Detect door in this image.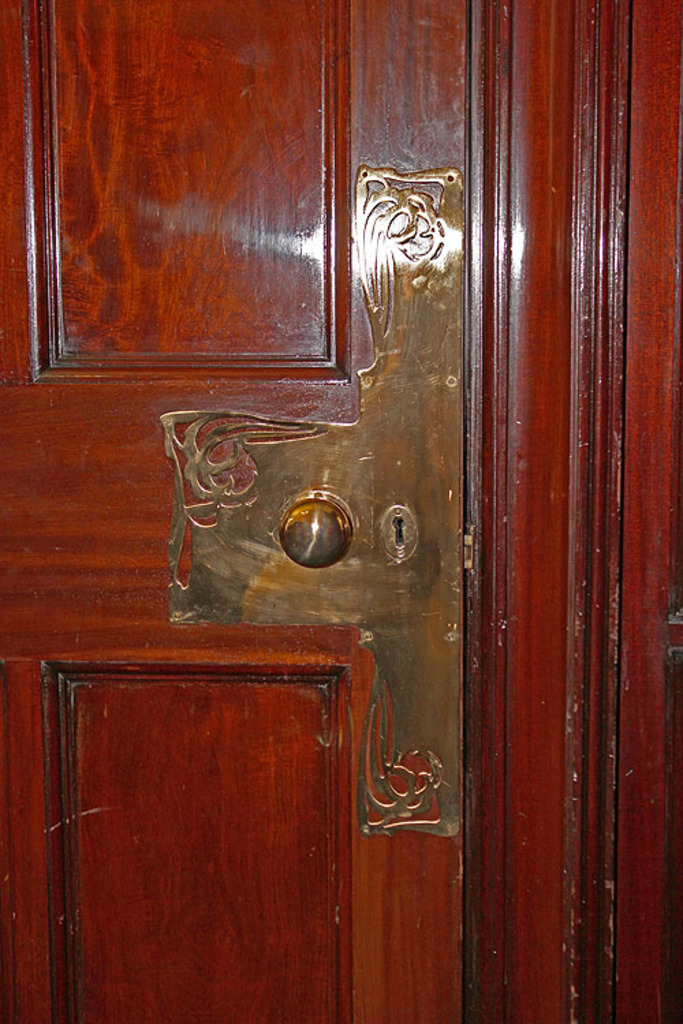
Detection: left=0, top=0, right=682, bottom=1023.
